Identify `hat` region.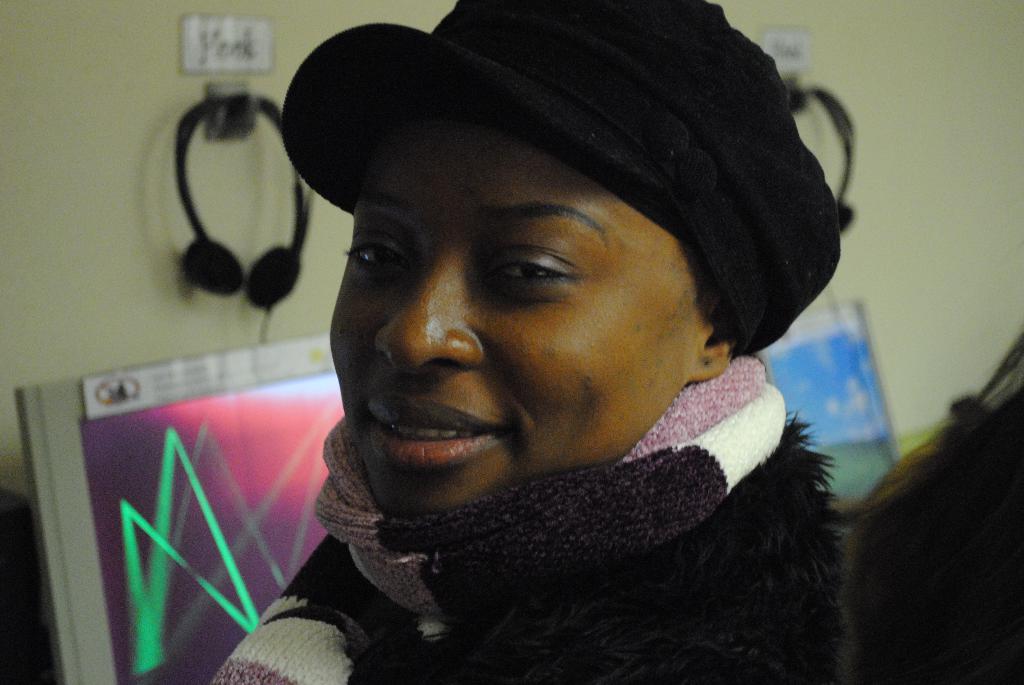
Region: [282,0,841,358].
